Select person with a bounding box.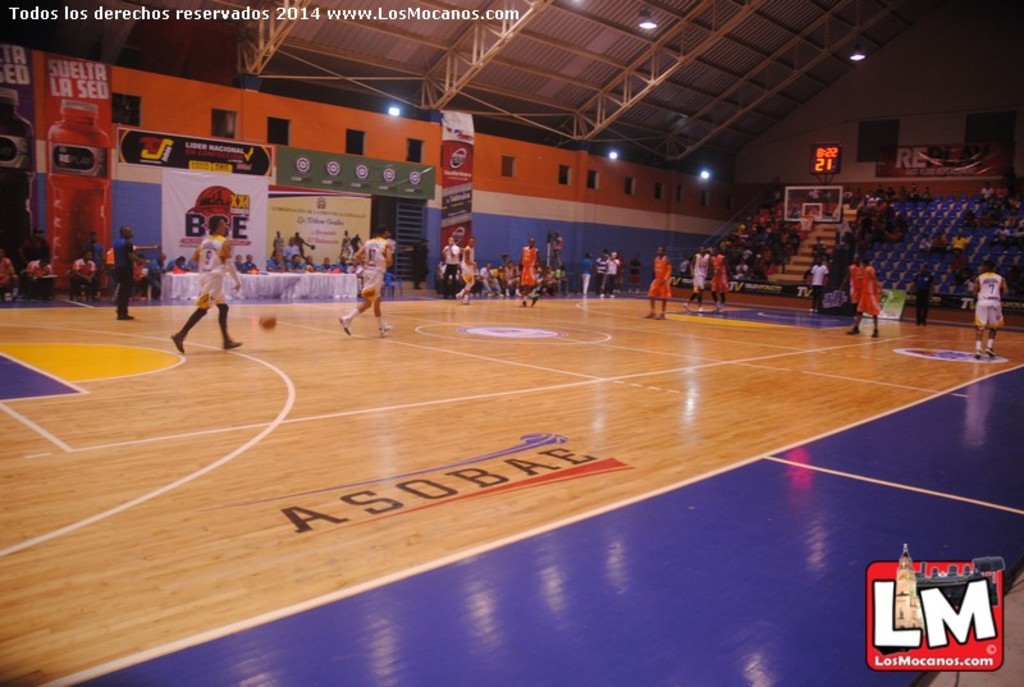
select_region(972, 260, 1007, 354).
